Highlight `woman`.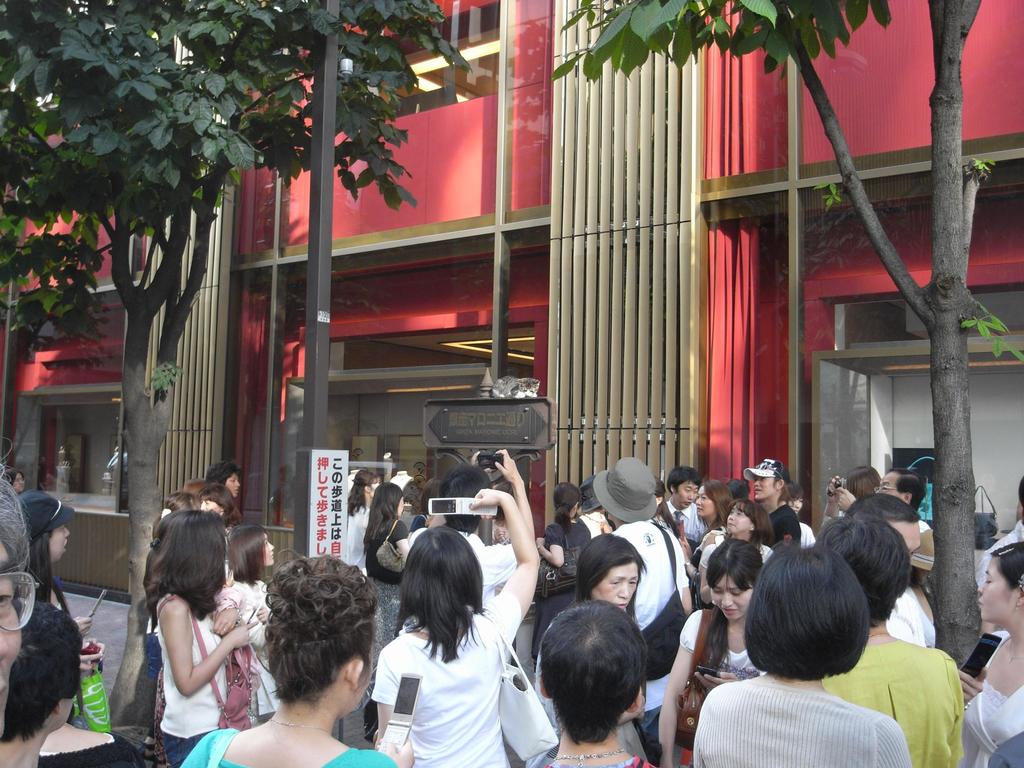
Highlighted region: BBox(691, 547, 909, 767).
